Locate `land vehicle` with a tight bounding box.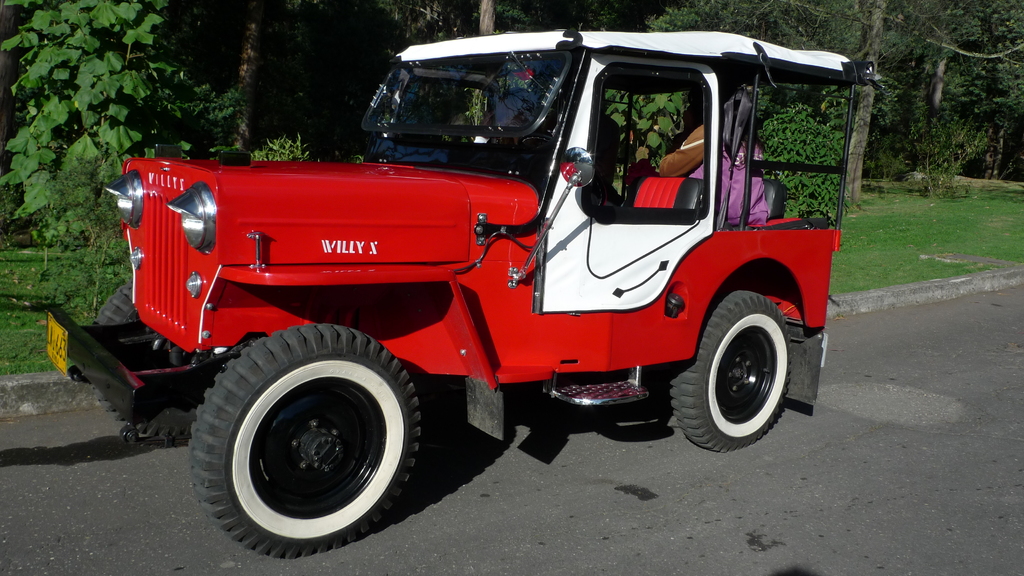
select_region(61, 19, 854, 540).
